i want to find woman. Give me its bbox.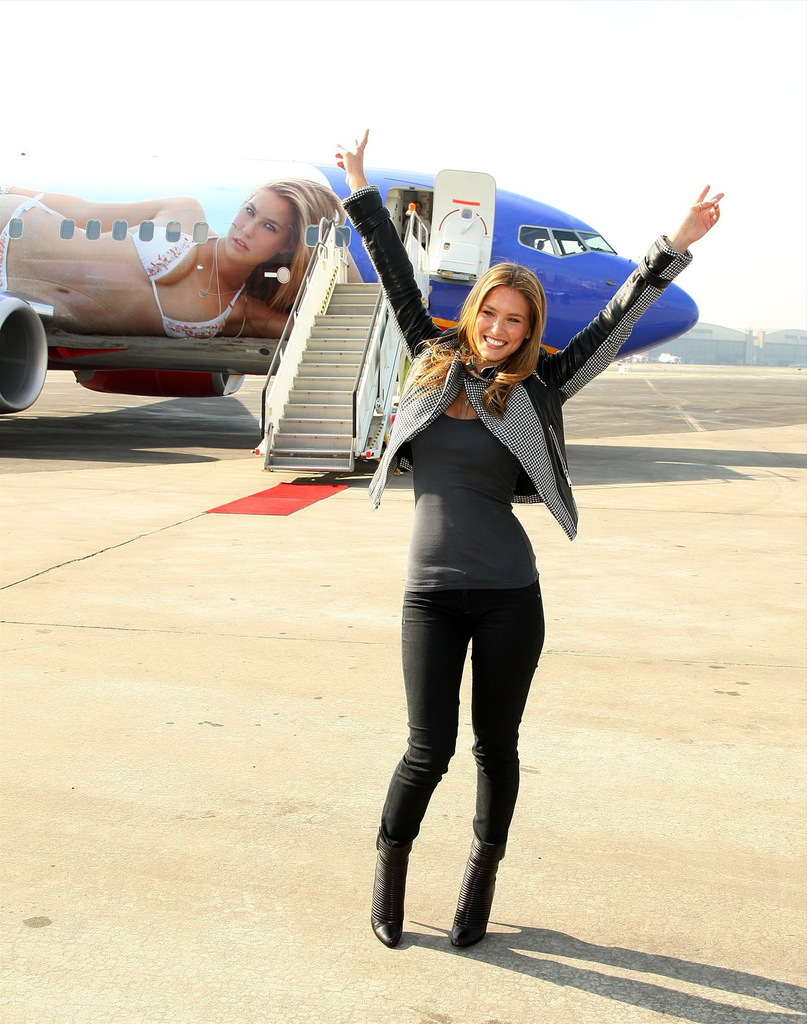
detection(0, 176, 357, 342).
